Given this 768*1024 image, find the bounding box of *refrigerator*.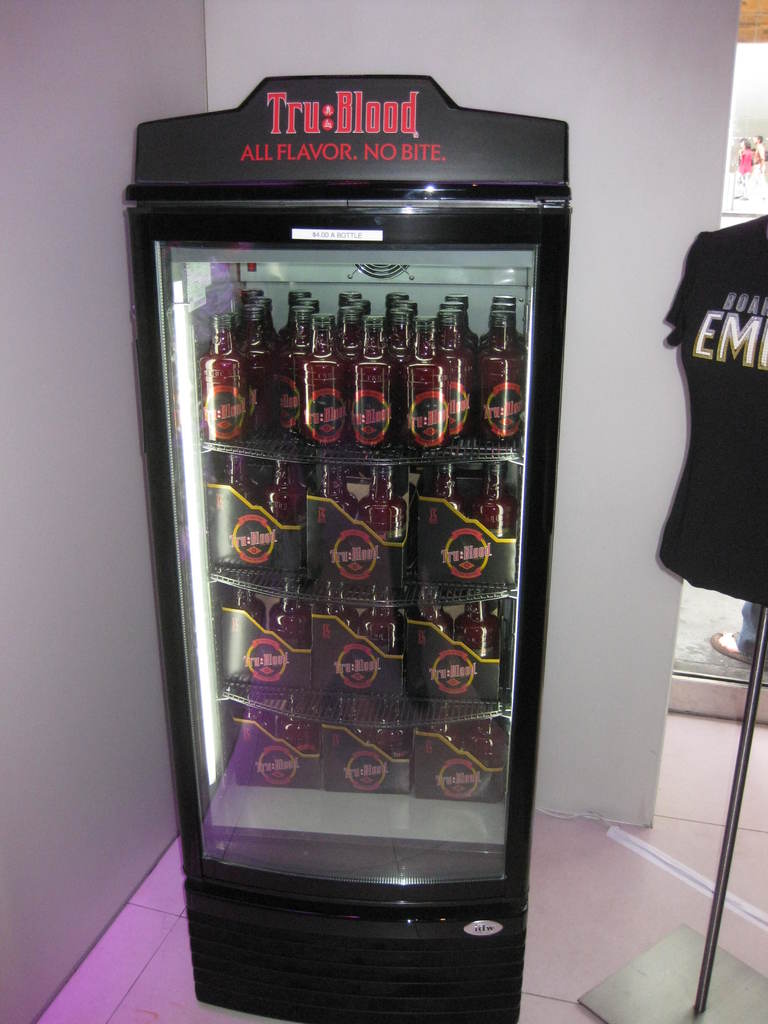
{"left": 167, "top": 112, "right": 599, "bottom": 1001}.
